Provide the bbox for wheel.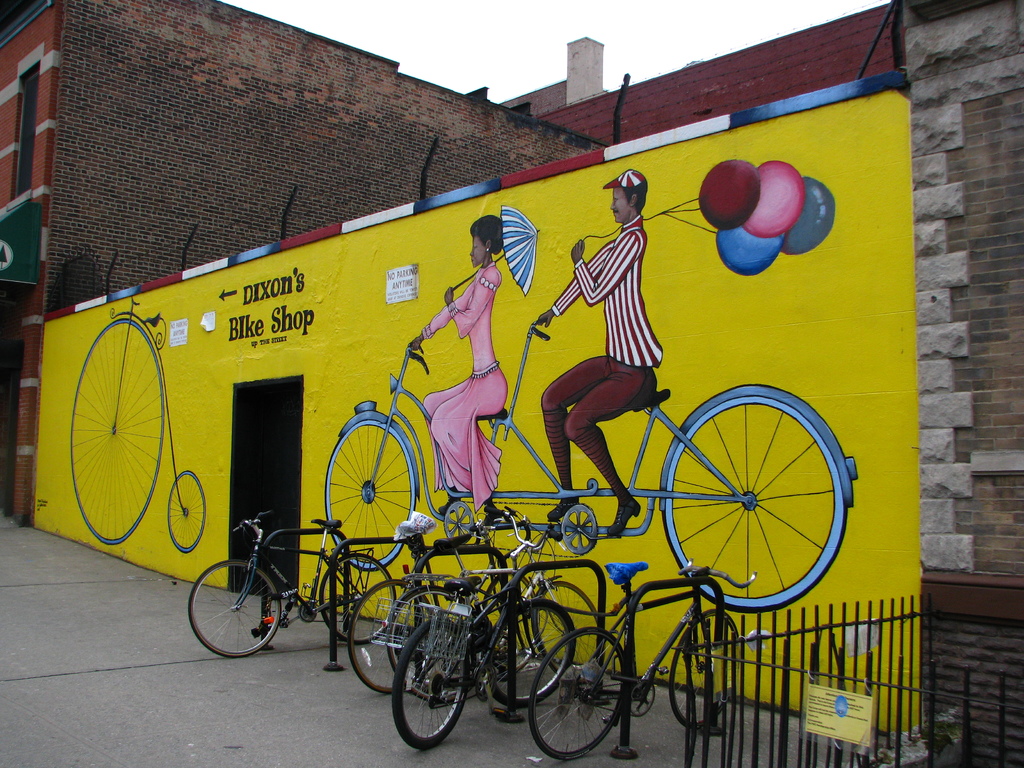
l=350, t=575, r=437, b=697.
